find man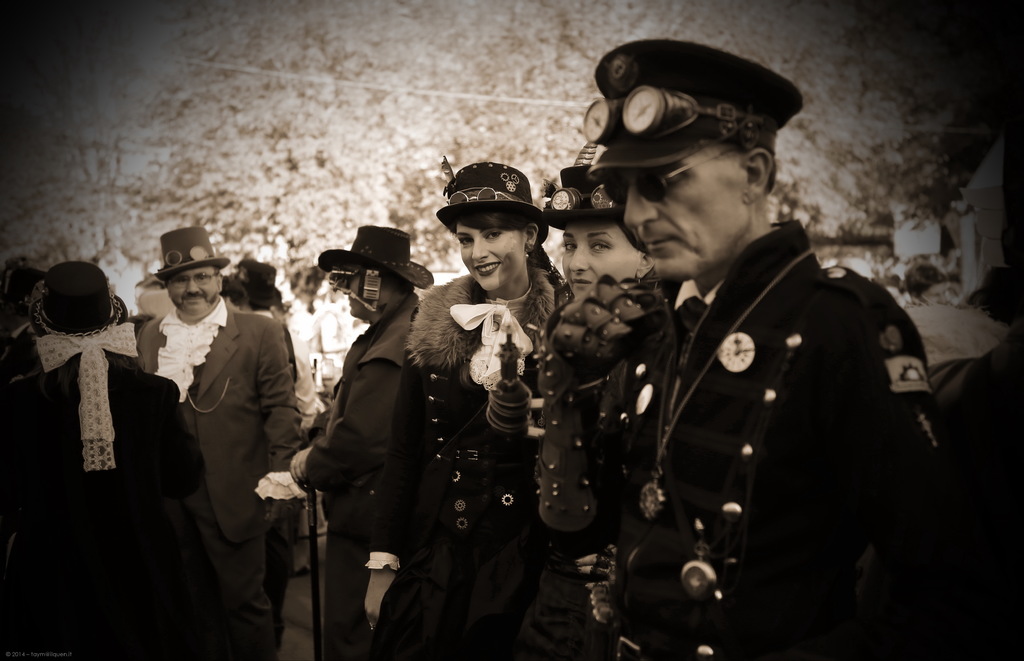
[578, 42, 941, 660]
